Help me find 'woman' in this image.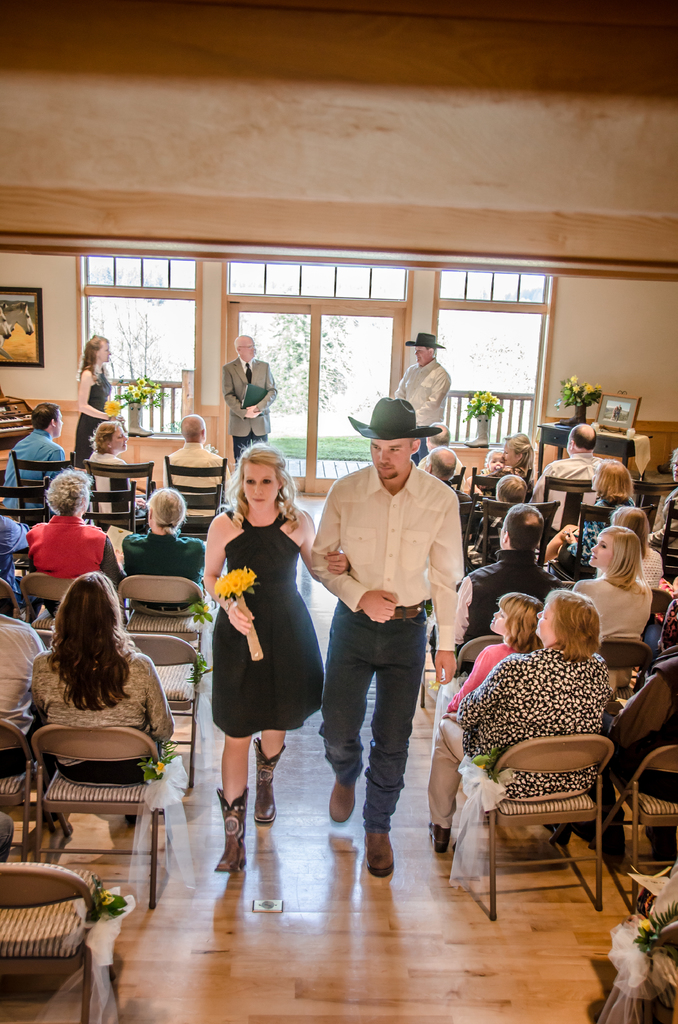
Found it: rect(608, 502, 671, 591).
